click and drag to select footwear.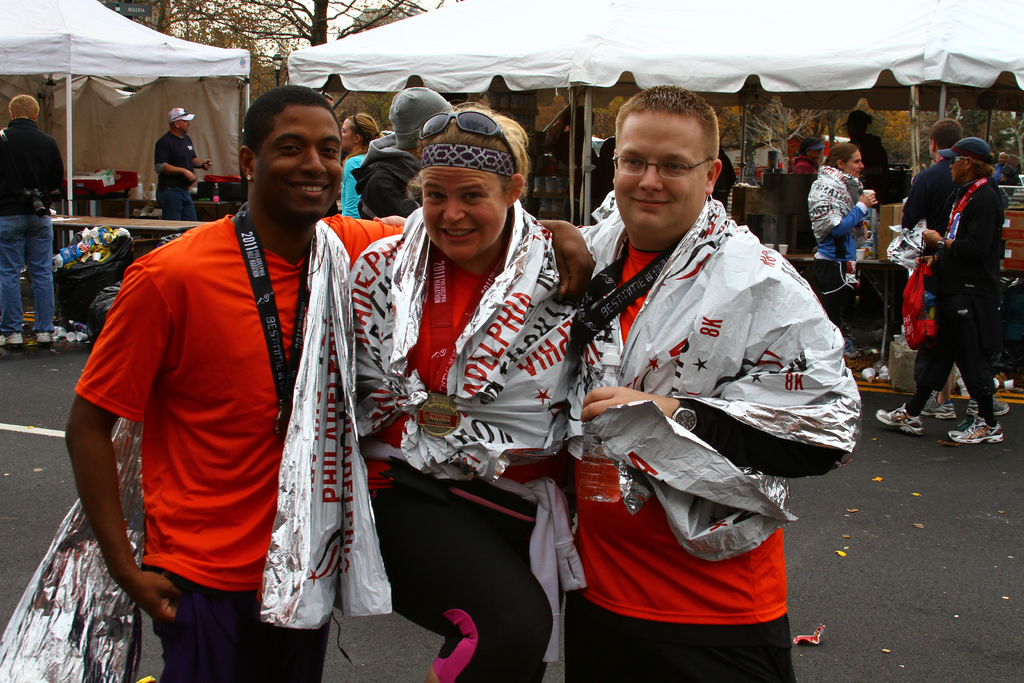
Selection: {"x1": 872, "y1": 404, "x2": 926, "y2": 433}.
